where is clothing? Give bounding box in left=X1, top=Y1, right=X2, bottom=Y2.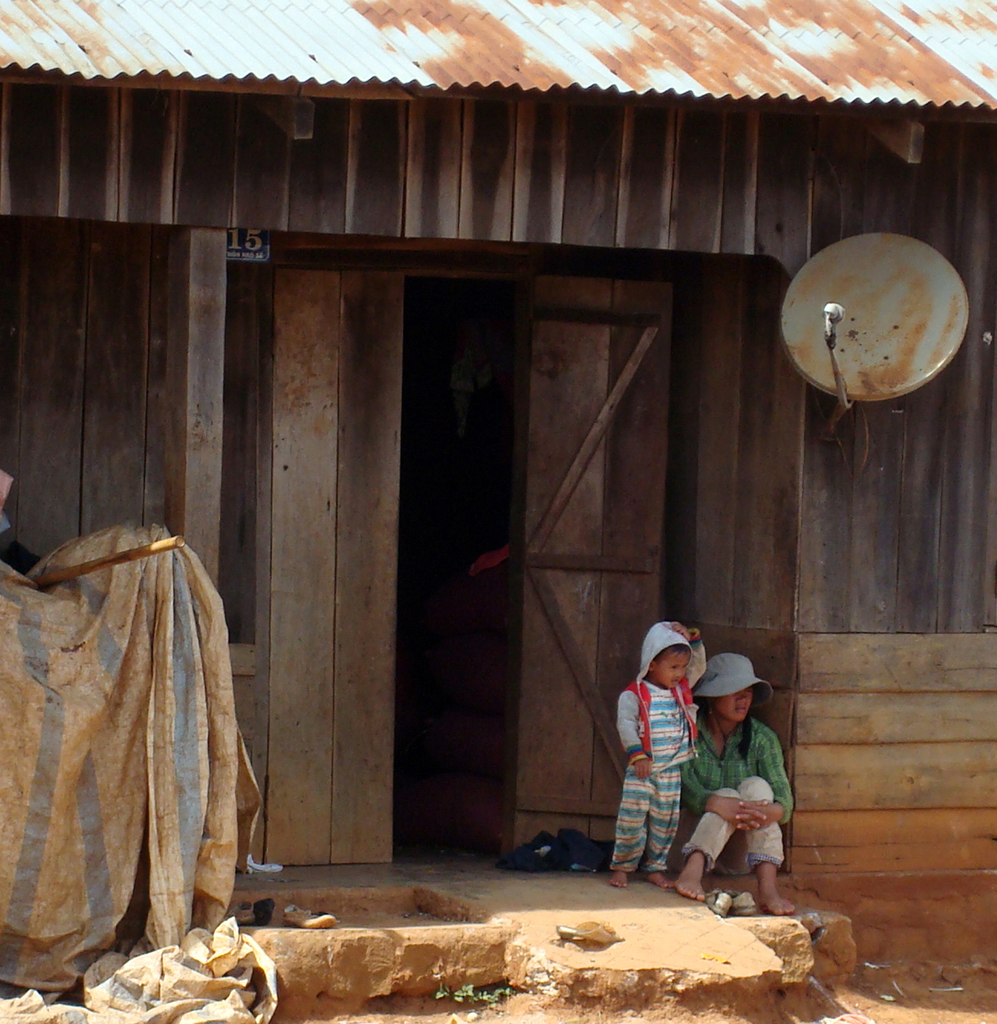
left=705, top=683, right=794, bottom=903.
